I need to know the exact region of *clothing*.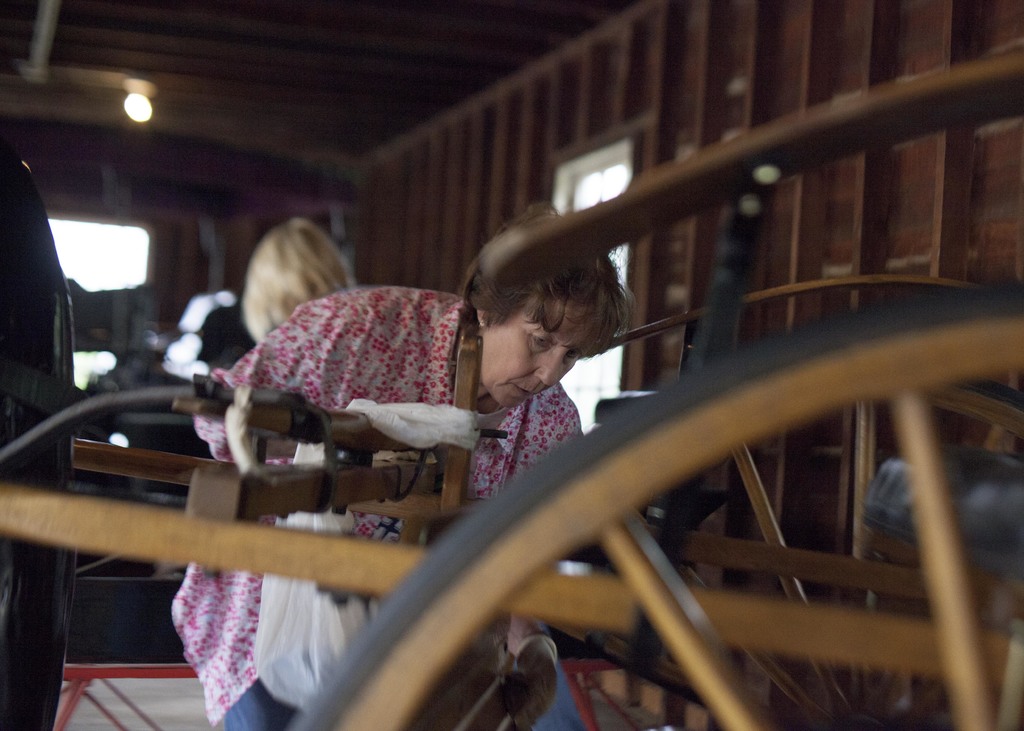
Region: bbox(167, 286, 585, 730).
